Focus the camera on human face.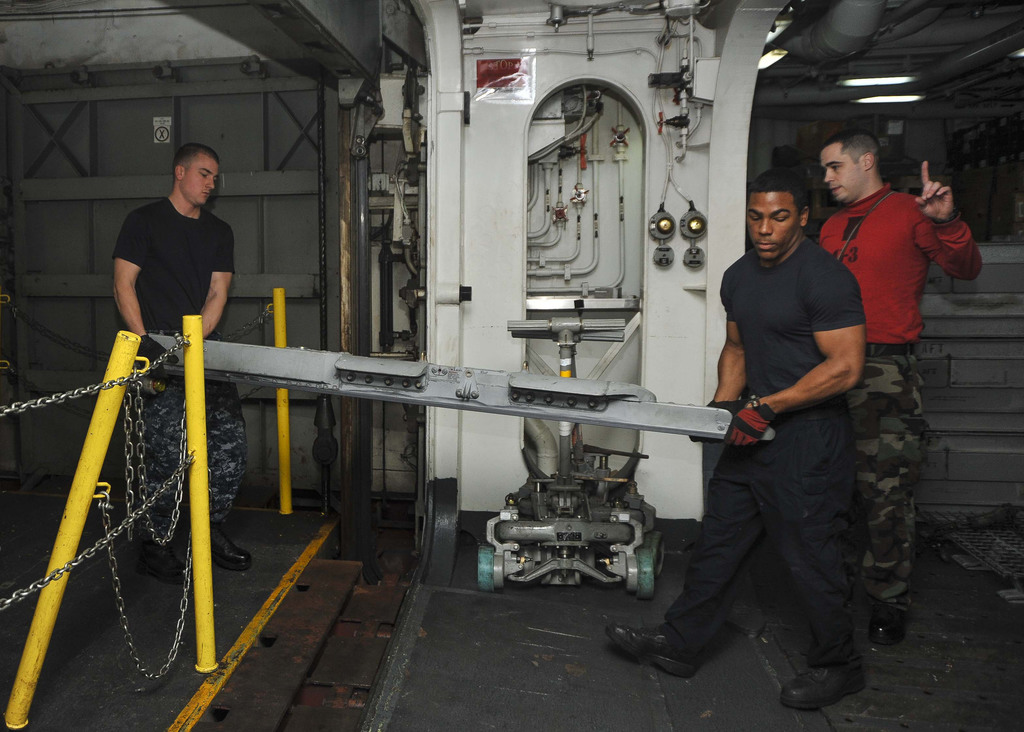
Focus region: Rect(748, 191, 796, 258).
